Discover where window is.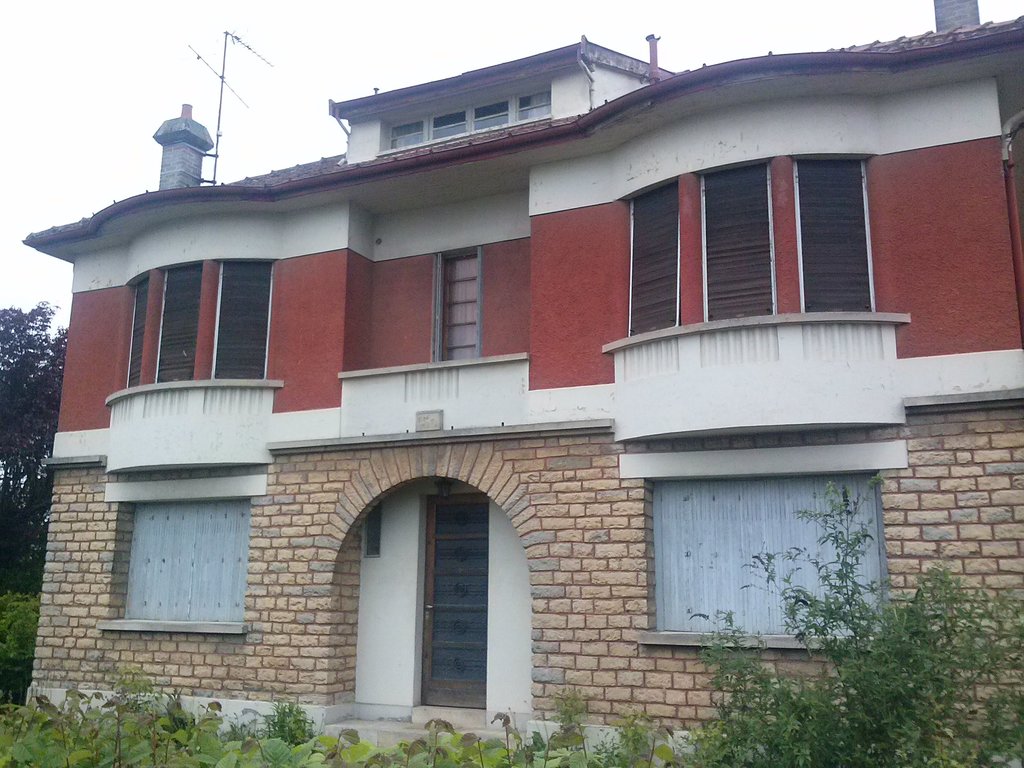
Discovered at 470, 100, 509, 132.
